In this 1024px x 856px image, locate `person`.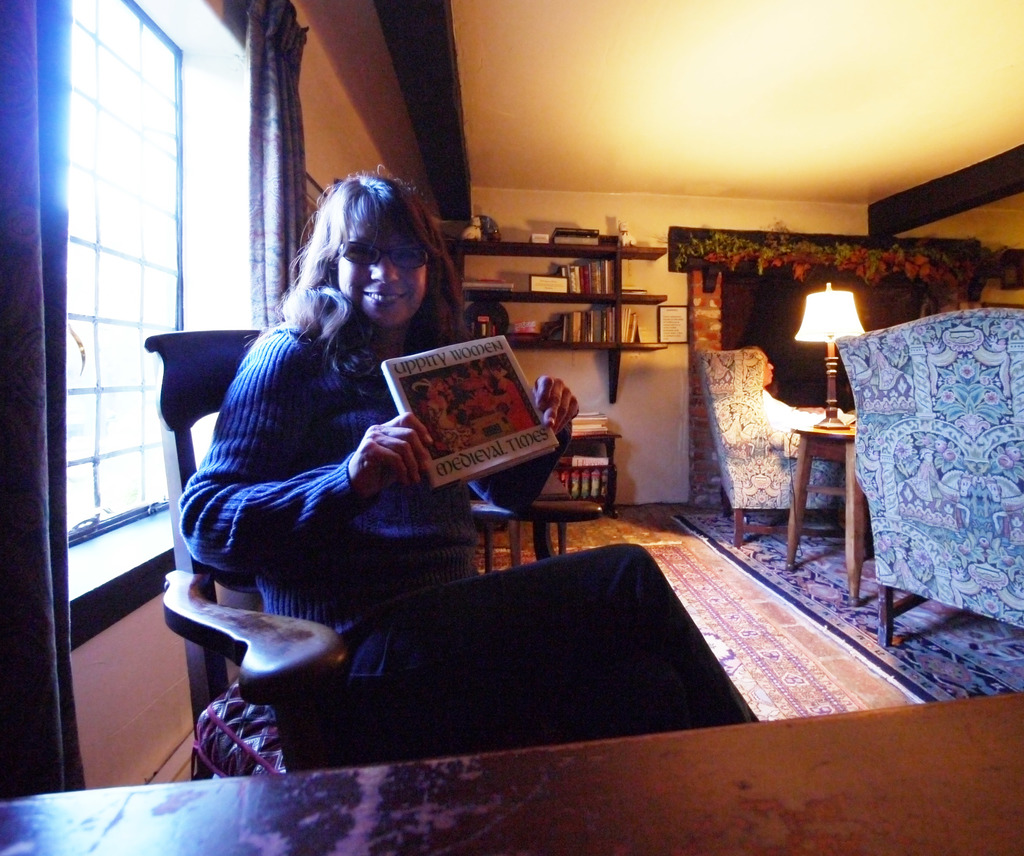
Bounding box: [left=186, top=171, right=511, bottom=757].
